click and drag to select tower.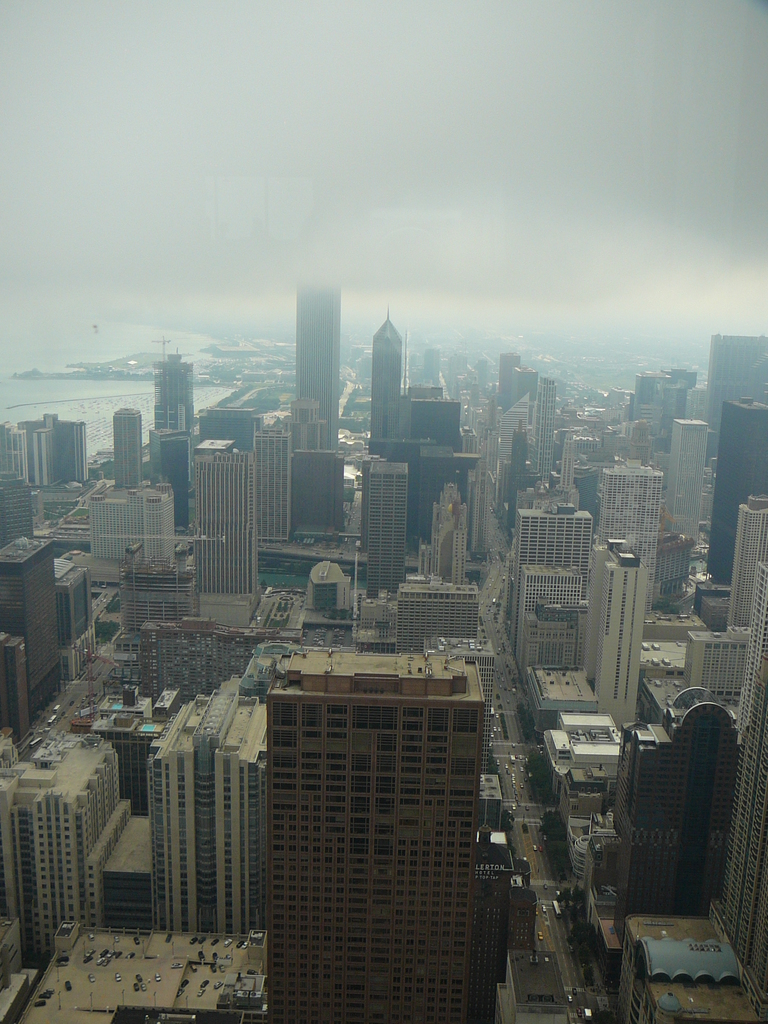
Selection: locate(610, 465, 669, 552).
